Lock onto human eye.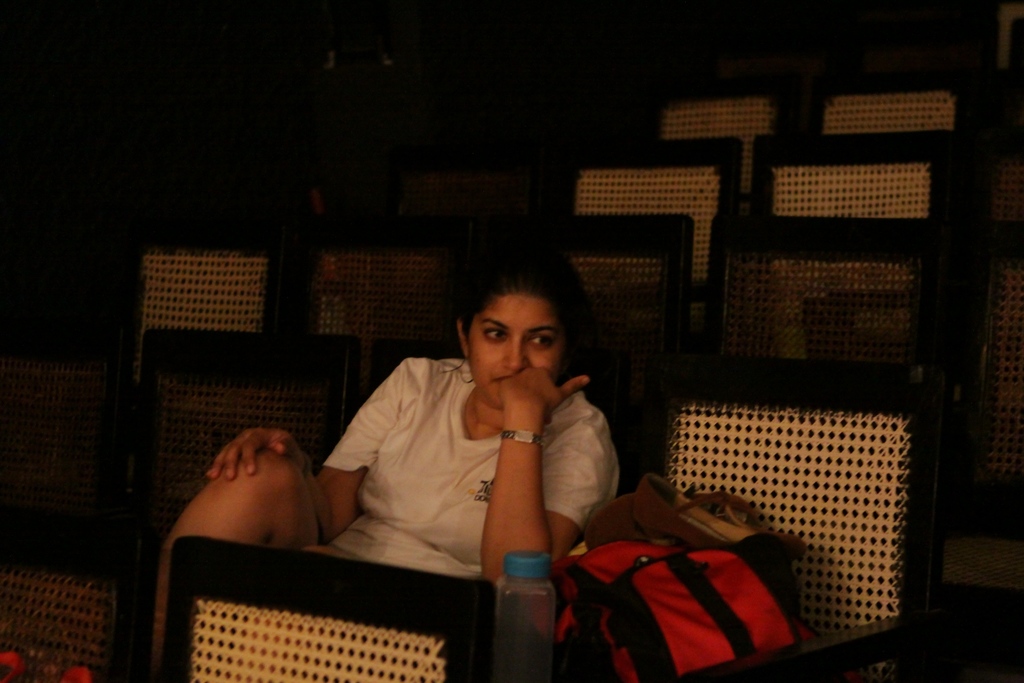
Locked: <box>531,332,557,348</box>.
